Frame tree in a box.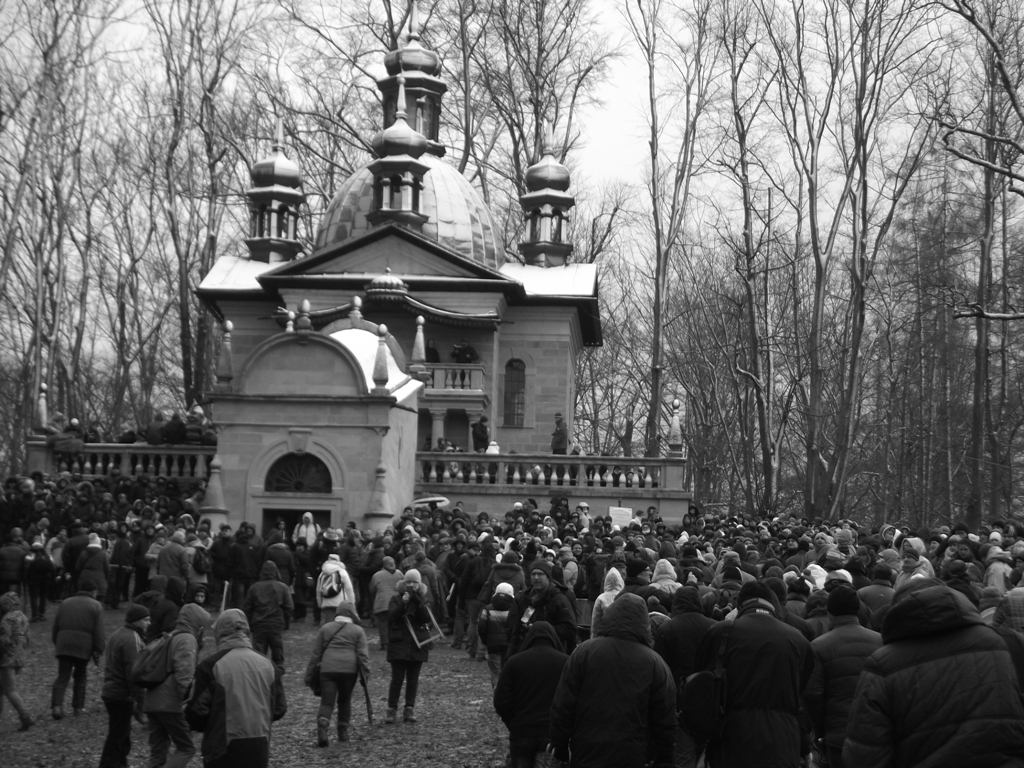
(left=743, top=0, right=870, bottom=482).
